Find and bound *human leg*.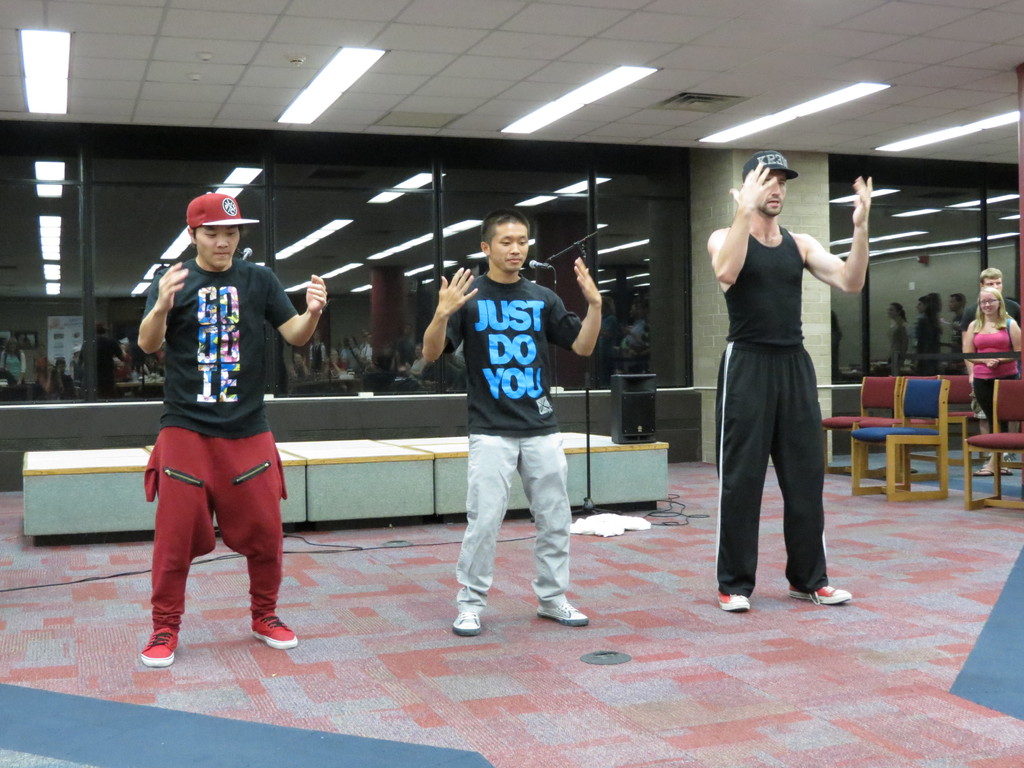
Bound: crop(131, 441, 212, 667).
